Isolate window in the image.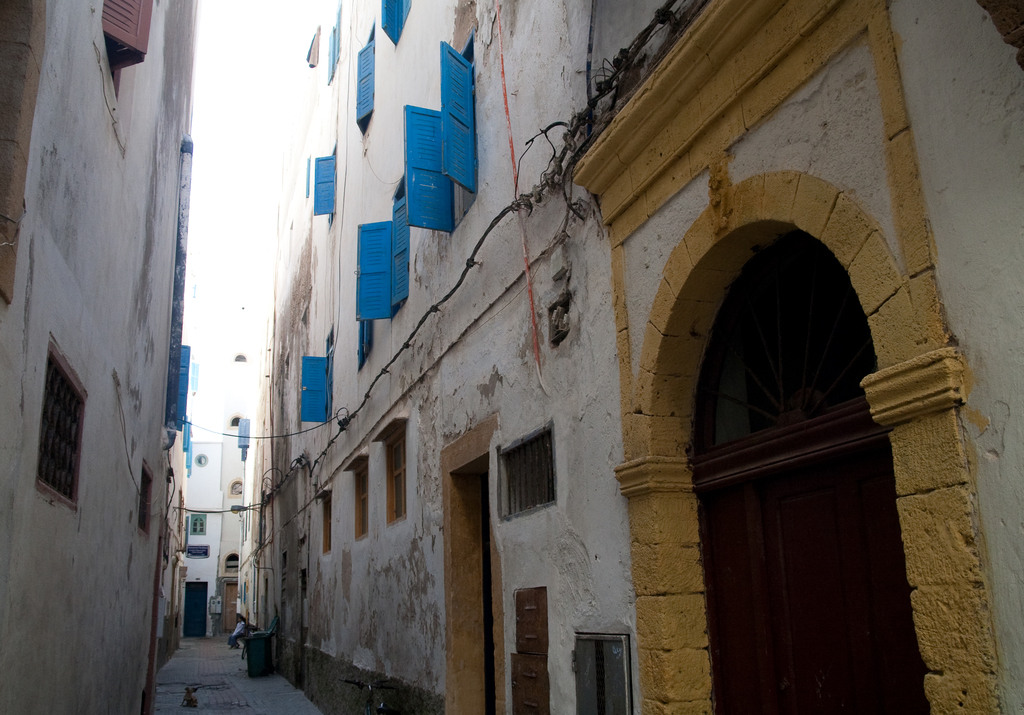
Isolated region: left=410, top=35, right=484, bottom=236.
